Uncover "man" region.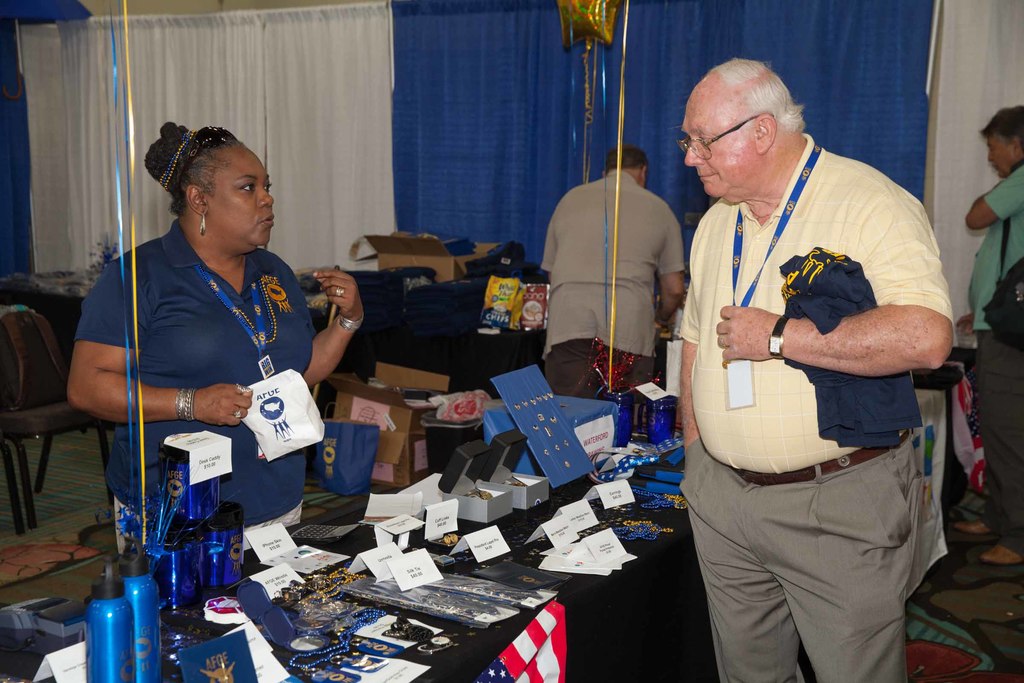
Uncovered: pyautogui.locateOnScreen(963, 106, 1023, 568).
